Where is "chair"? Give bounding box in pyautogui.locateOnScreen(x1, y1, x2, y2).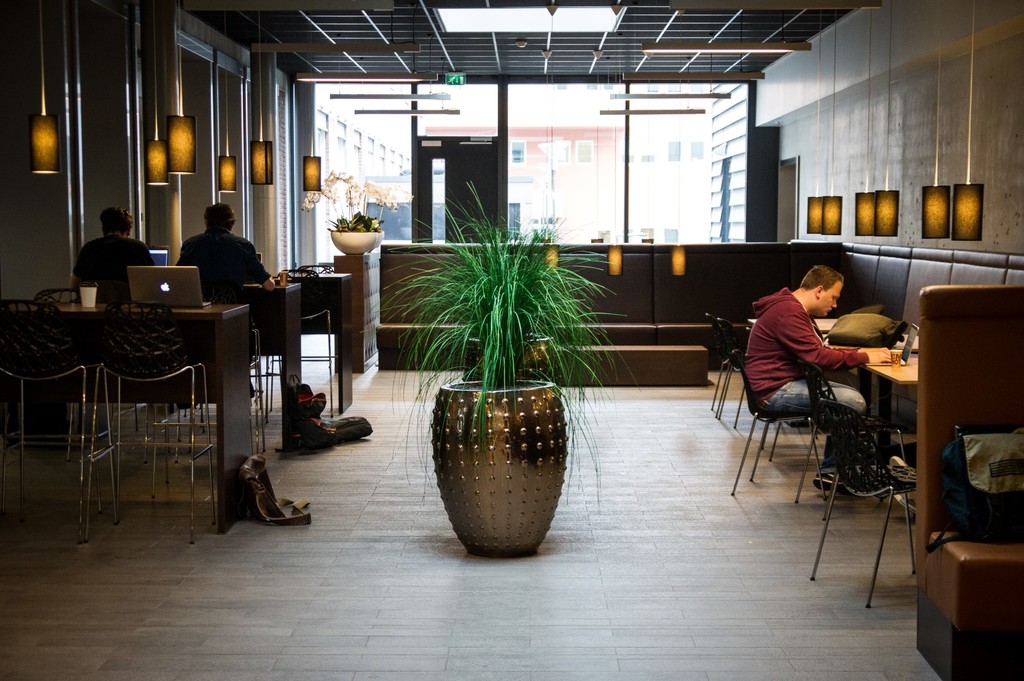
pyautogui.locateOnScreen(177, 272, 268, 456).
